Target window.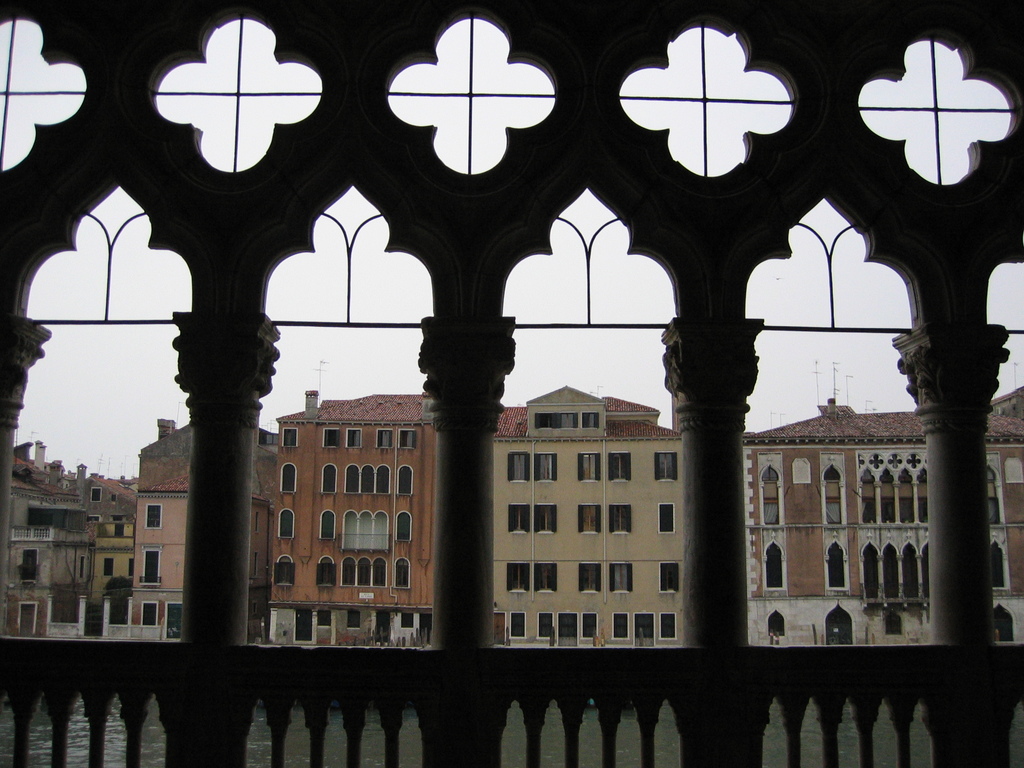
Target region: [344,507,390,552].
